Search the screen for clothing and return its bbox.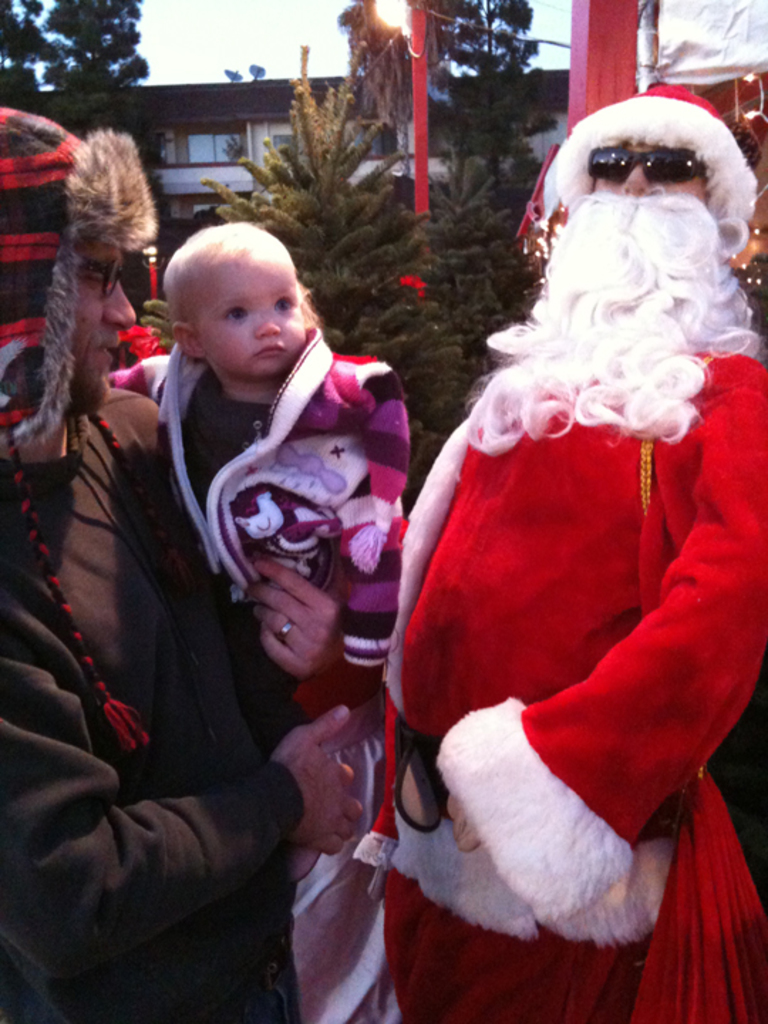
Found: <bbox>358, 284, 767, 1023</bbox>.
